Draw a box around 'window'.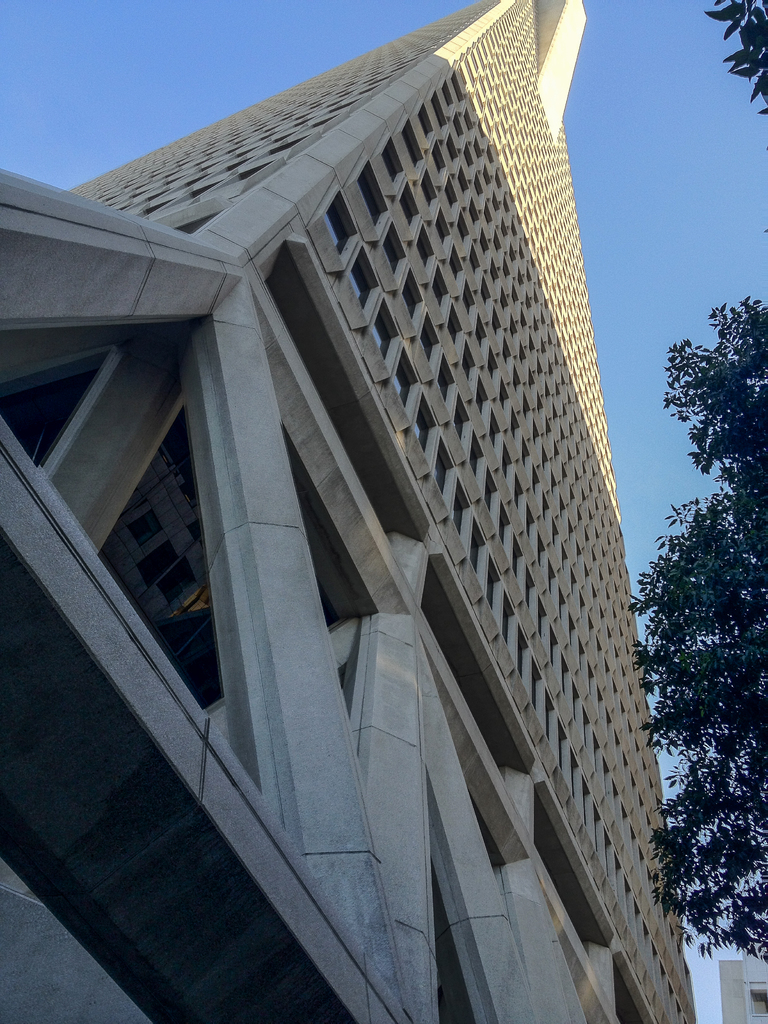
[450, 399, 474, 465].
